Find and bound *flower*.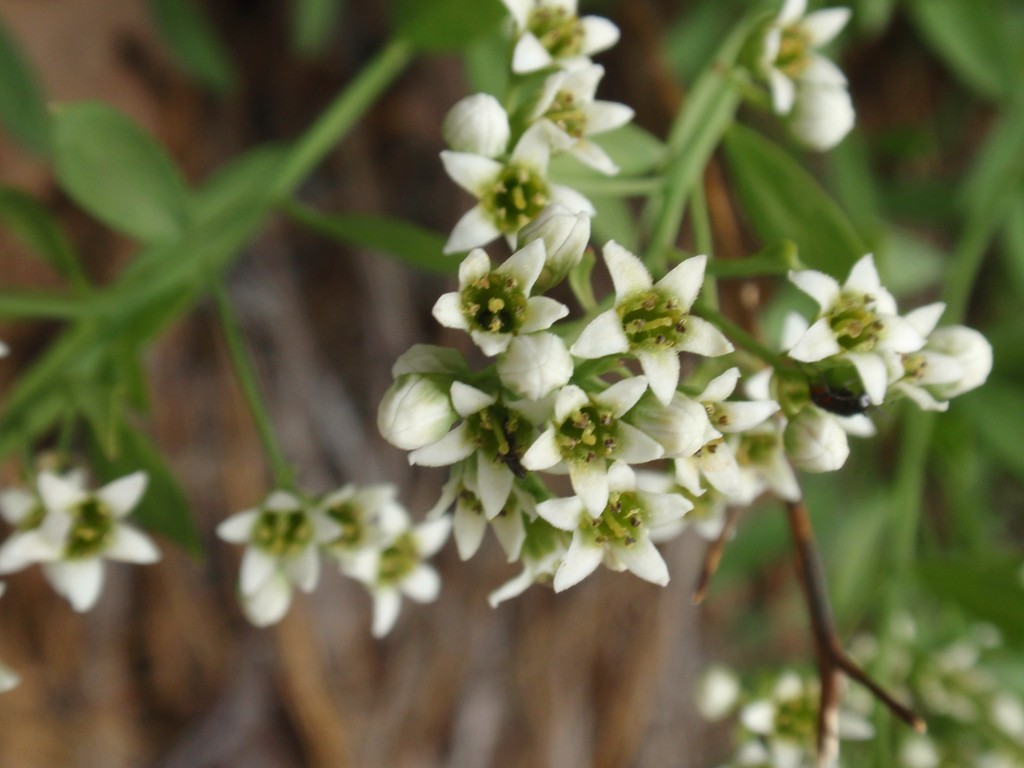
Bound: locate(430, 233, 572, 360).
